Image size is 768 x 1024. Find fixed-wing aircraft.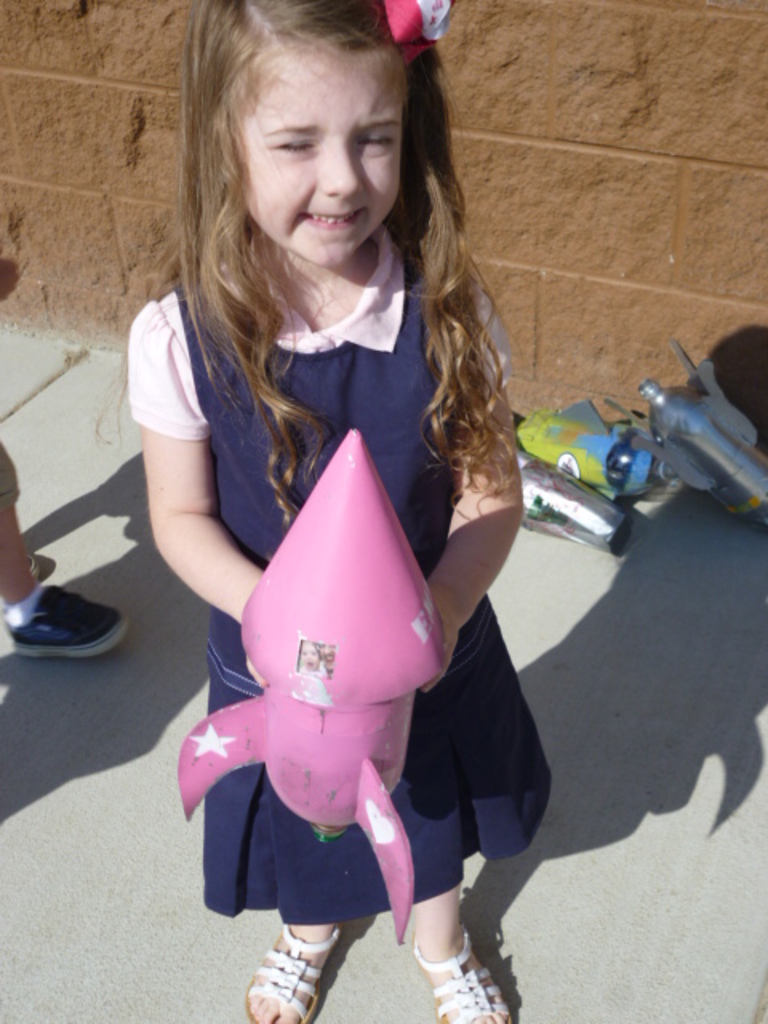
179/421/443/944.
